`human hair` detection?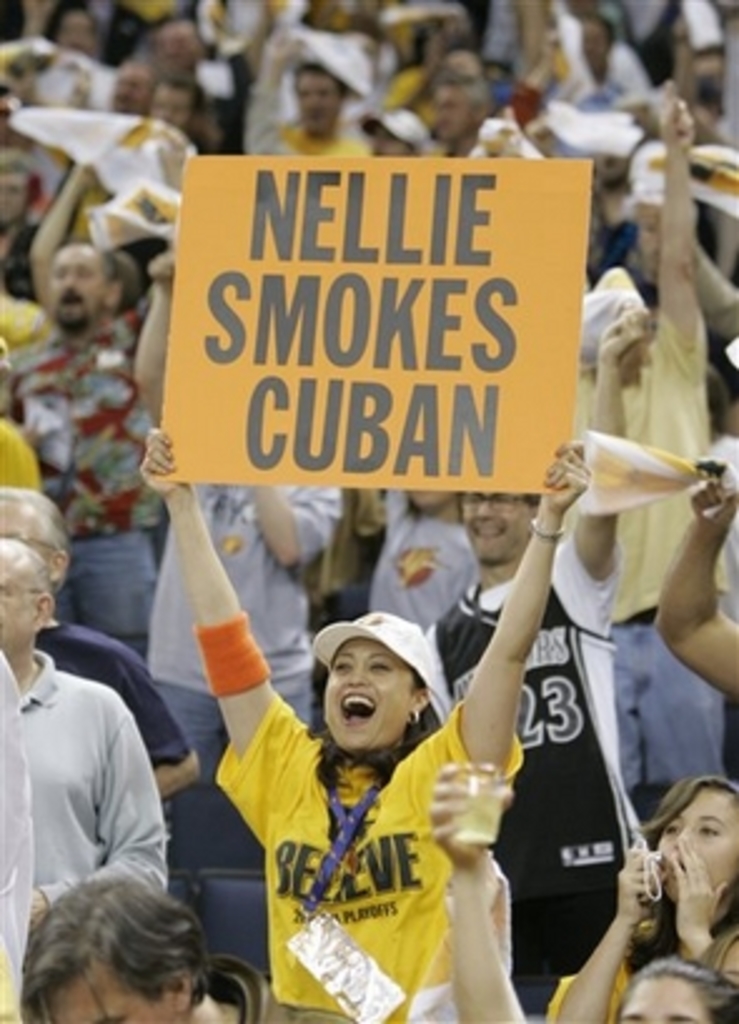
bbox=(15, 538, 58, 623)
